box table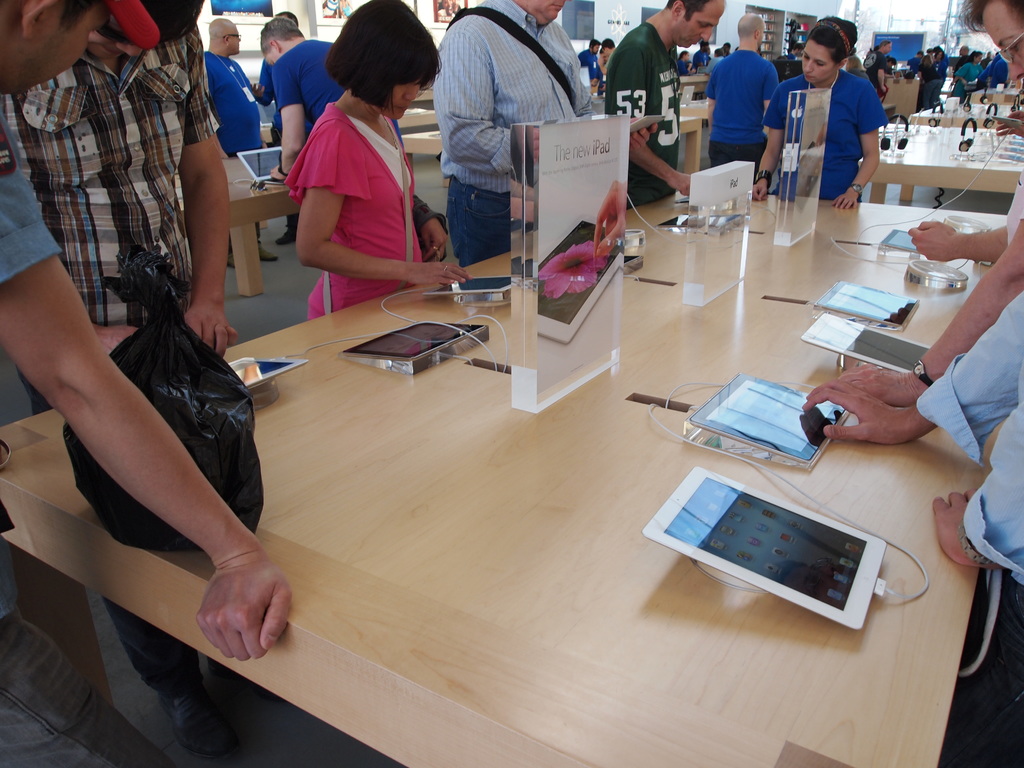
(182, 154, 296, 295)
